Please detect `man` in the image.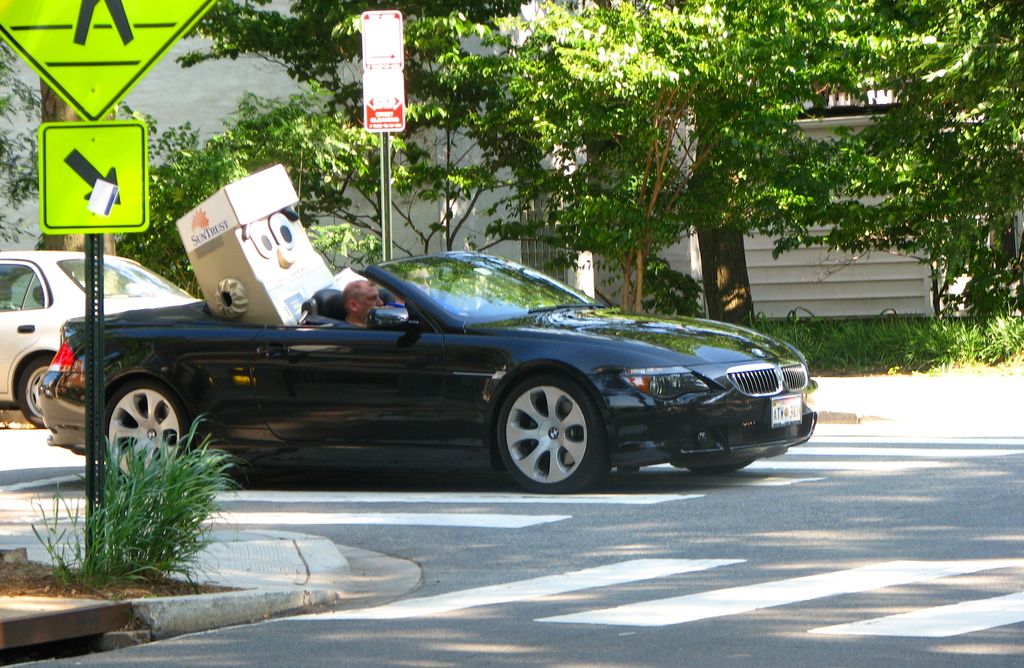
box=[341, 280, 385, 323].
